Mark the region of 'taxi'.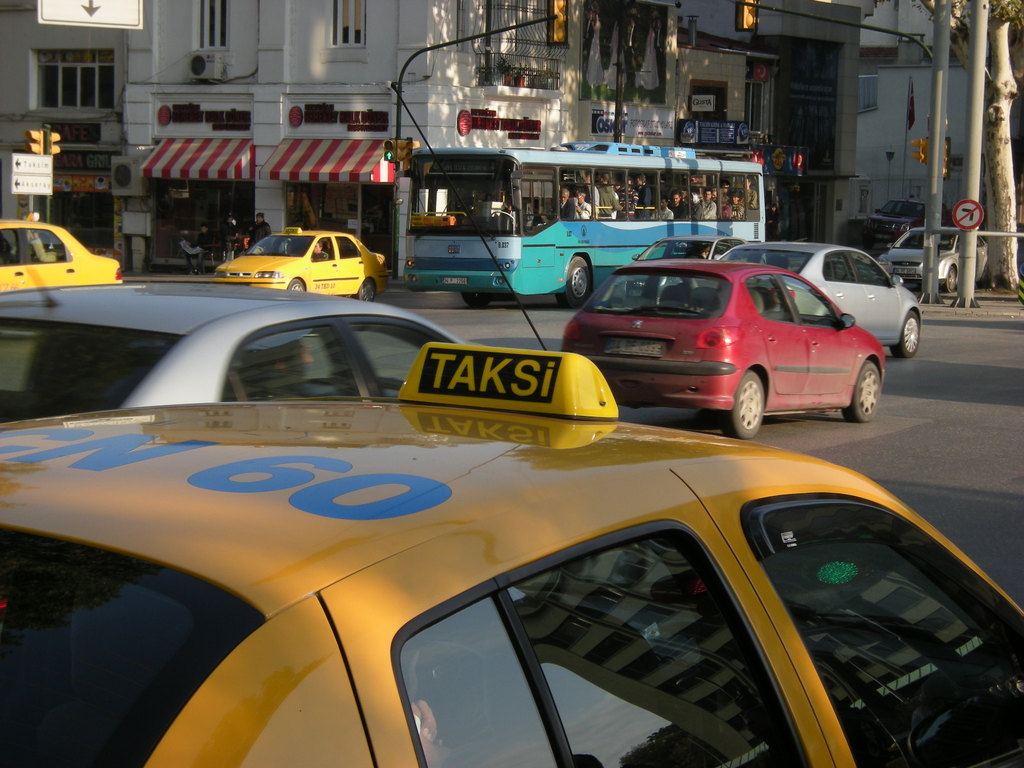
Region: region(0, 83, 1023, 767).
